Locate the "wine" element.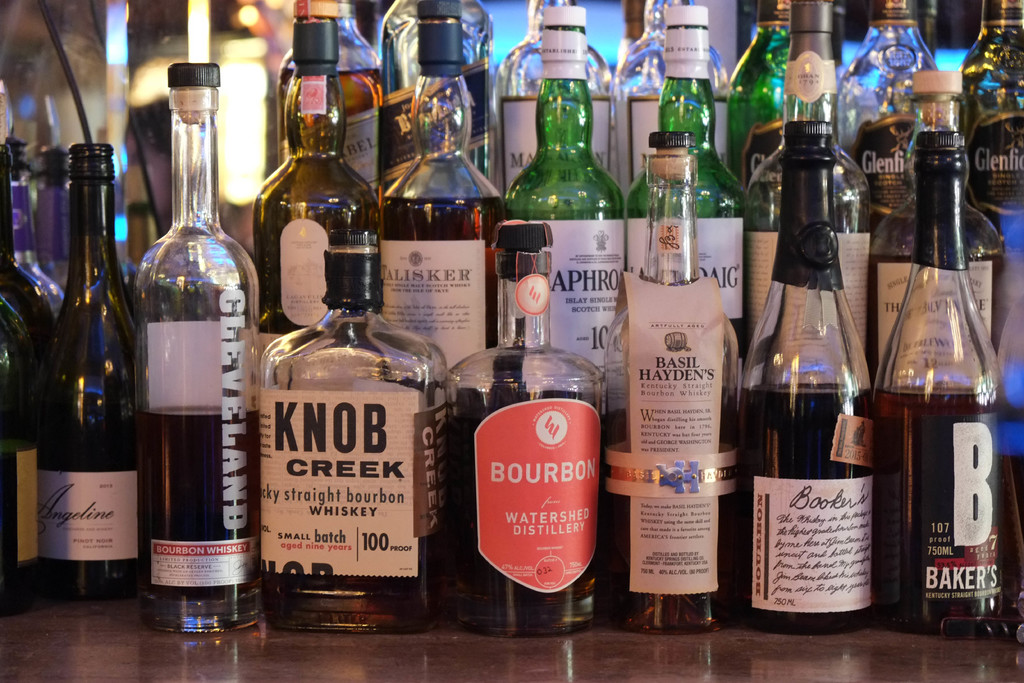
Element bbox: box(873, 386, 998, 637).
